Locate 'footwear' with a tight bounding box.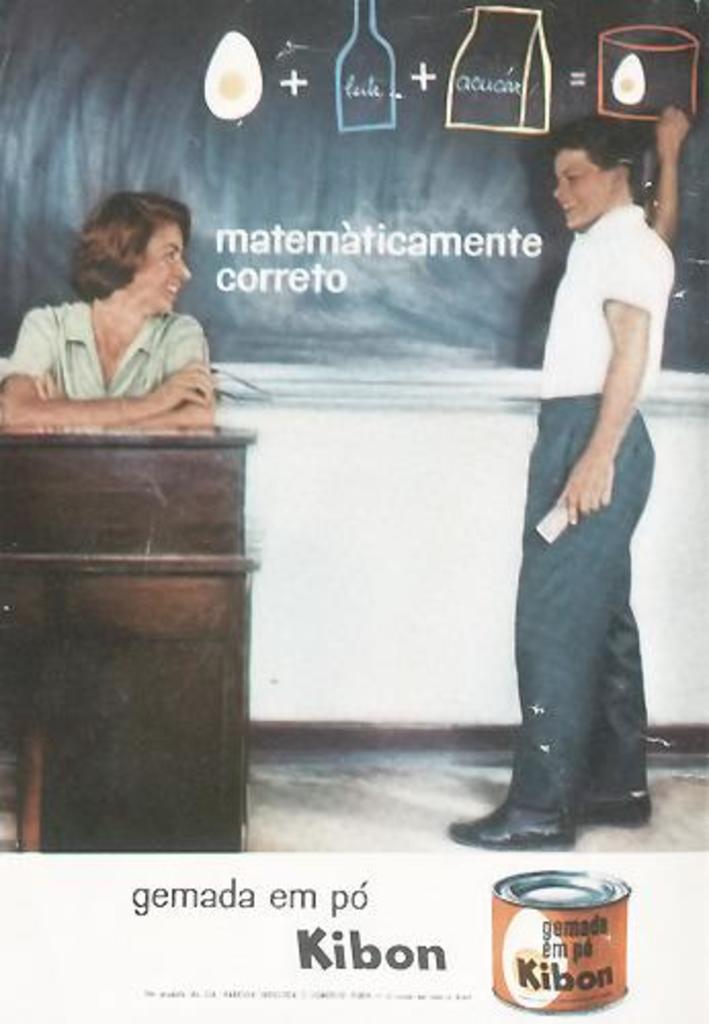
{"left": 467, "top": 797, "right": 596, "bottom": 856}.
